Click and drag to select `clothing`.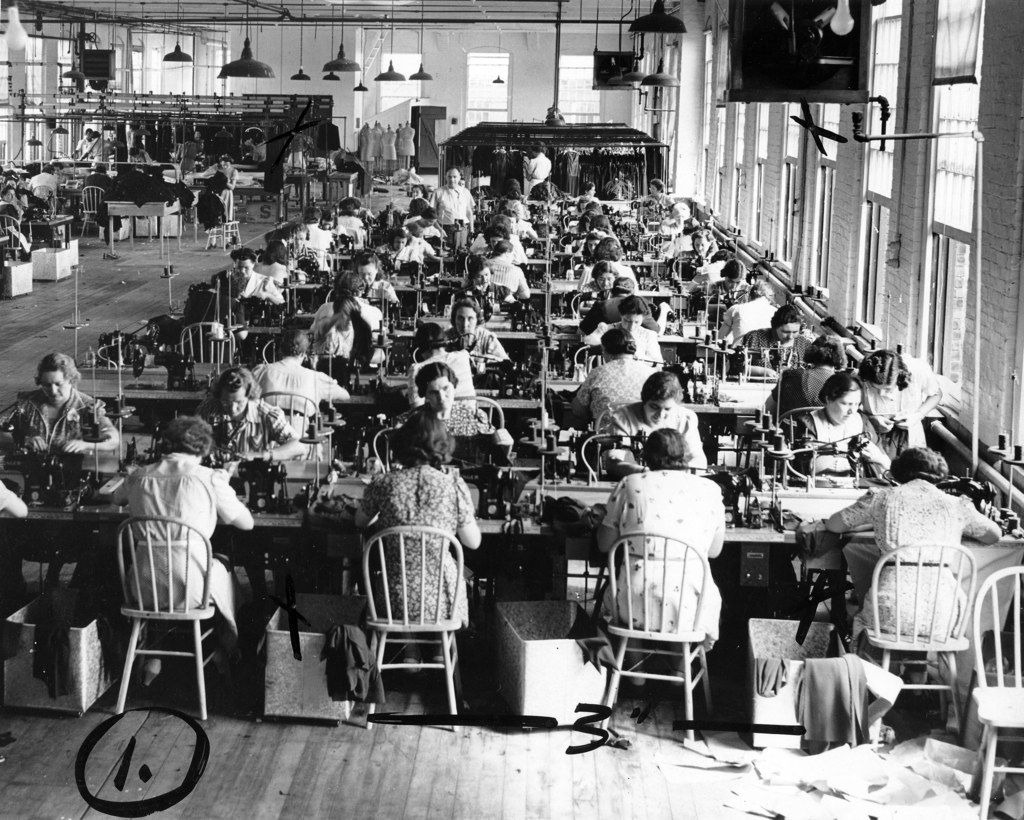
Selection: select_region(0, 383, 104, 463).
